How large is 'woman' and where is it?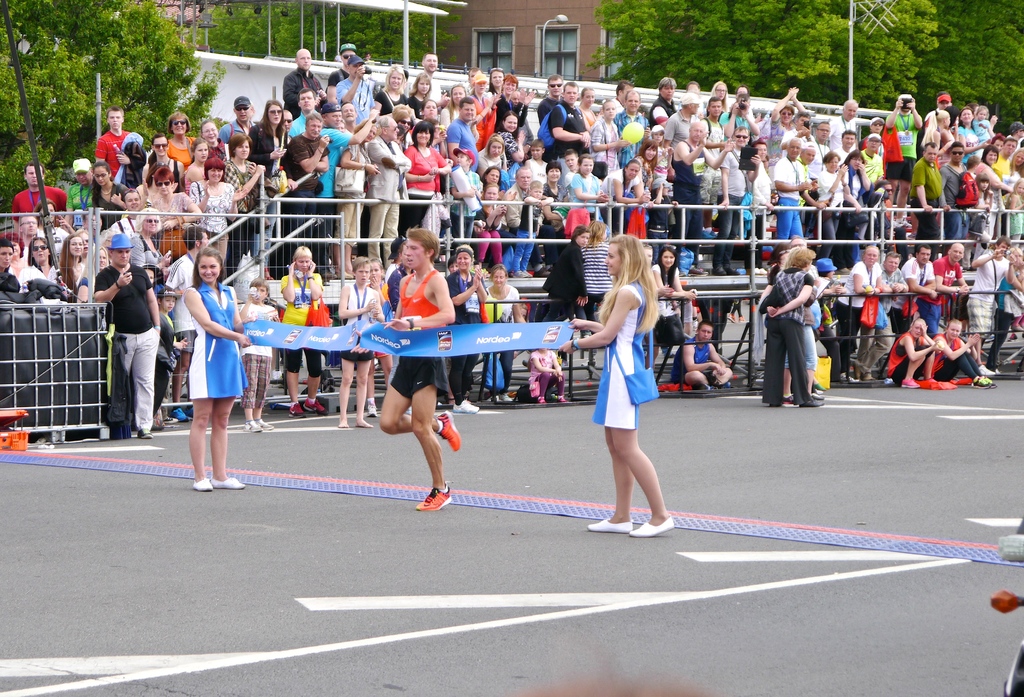
Bounding box: detection(173, 250, 252, 497).
